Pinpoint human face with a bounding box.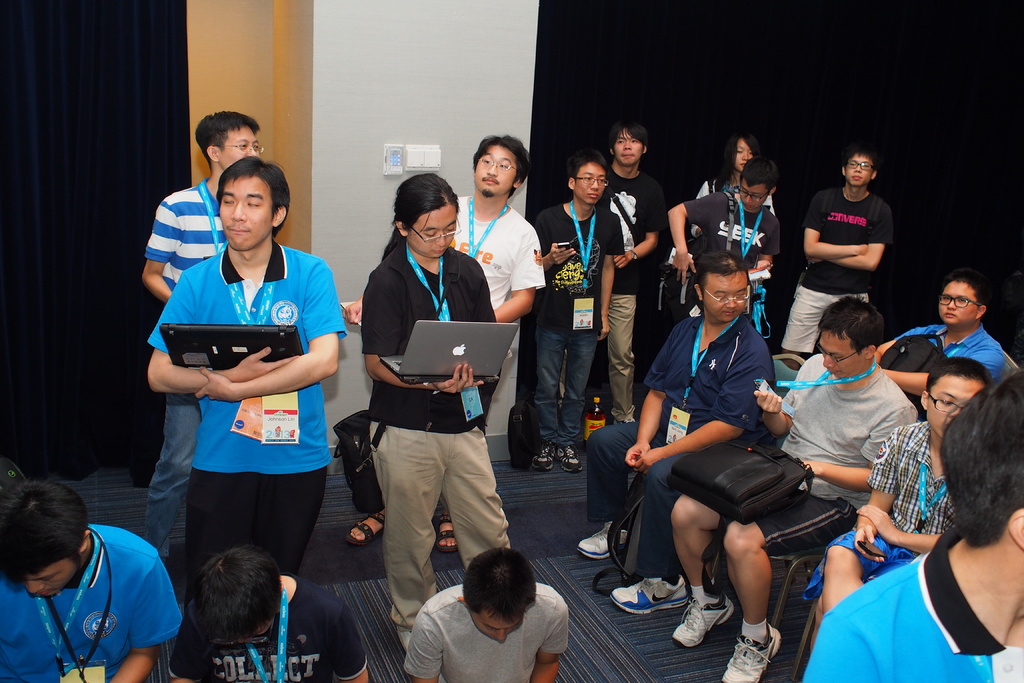
929/377/984/437.
